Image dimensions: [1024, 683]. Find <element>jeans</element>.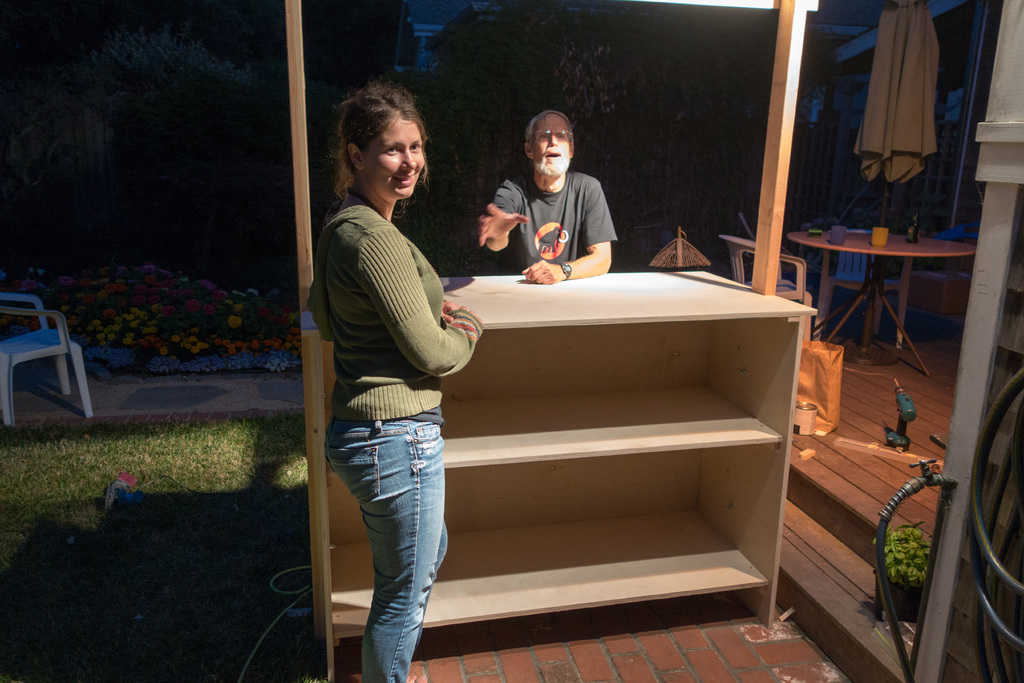
select_region(332, 401, 460, 682).
